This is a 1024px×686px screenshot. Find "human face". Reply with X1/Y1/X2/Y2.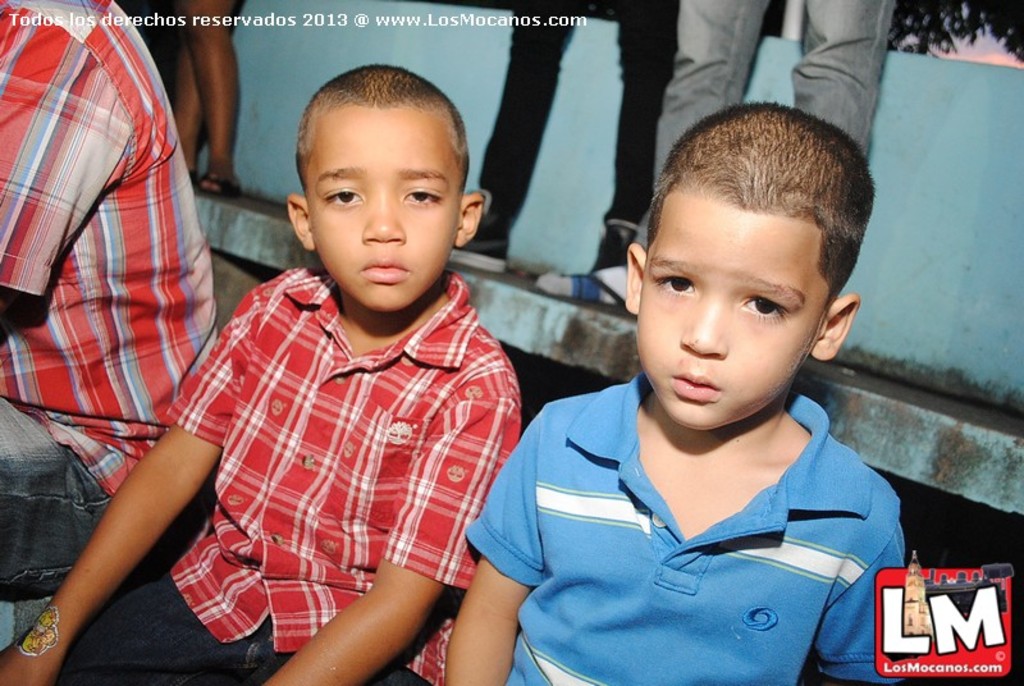
632/209/820/433.
